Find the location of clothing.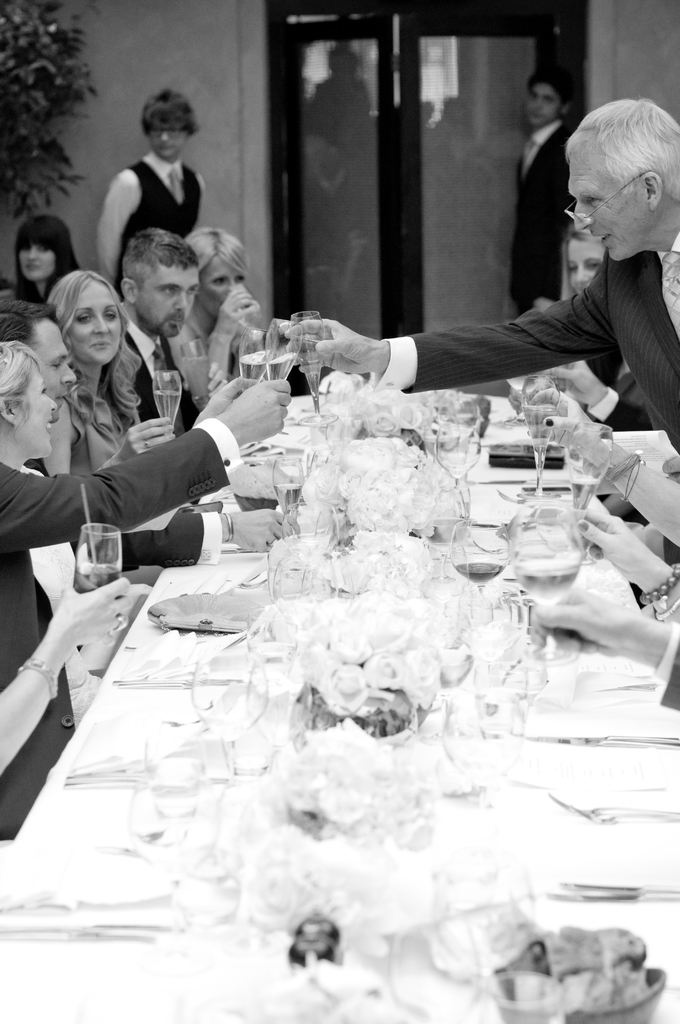
Location: (left=115, top=161, right=200, bottom=321).
